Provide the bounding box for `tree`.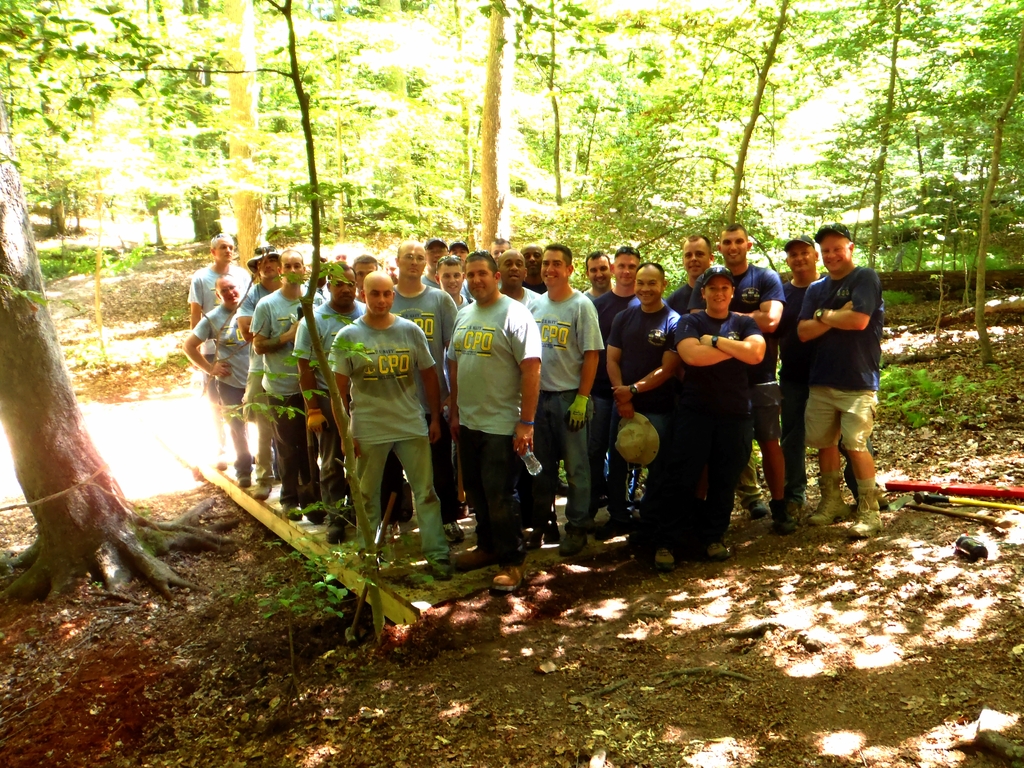
<bbox>2, 0, 235, 607</bbox>.
